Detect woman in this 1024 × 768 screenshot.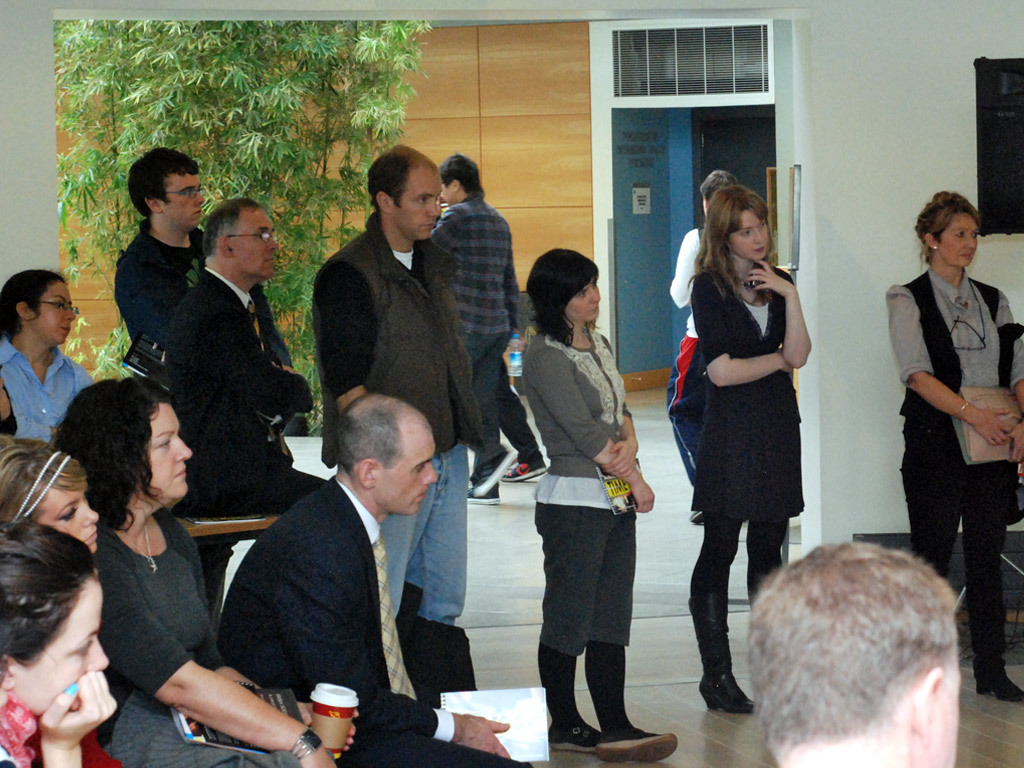
Detection: detection(0, 426, 145, 763).
